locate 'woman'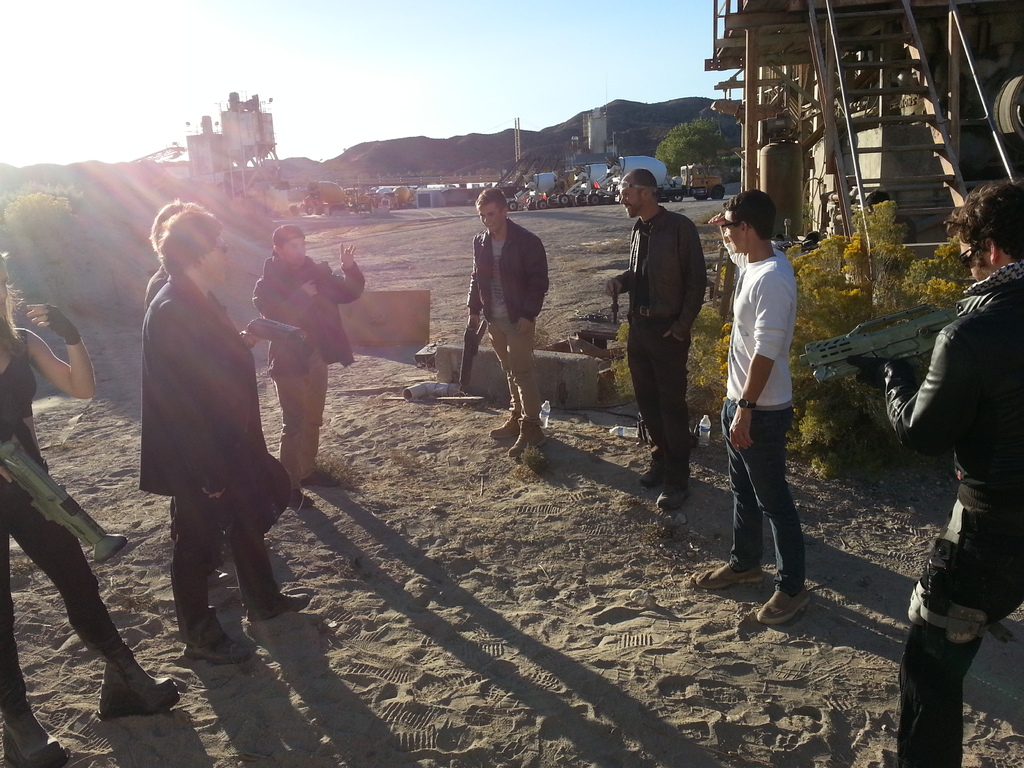
region(146, 199, 261, 573)
